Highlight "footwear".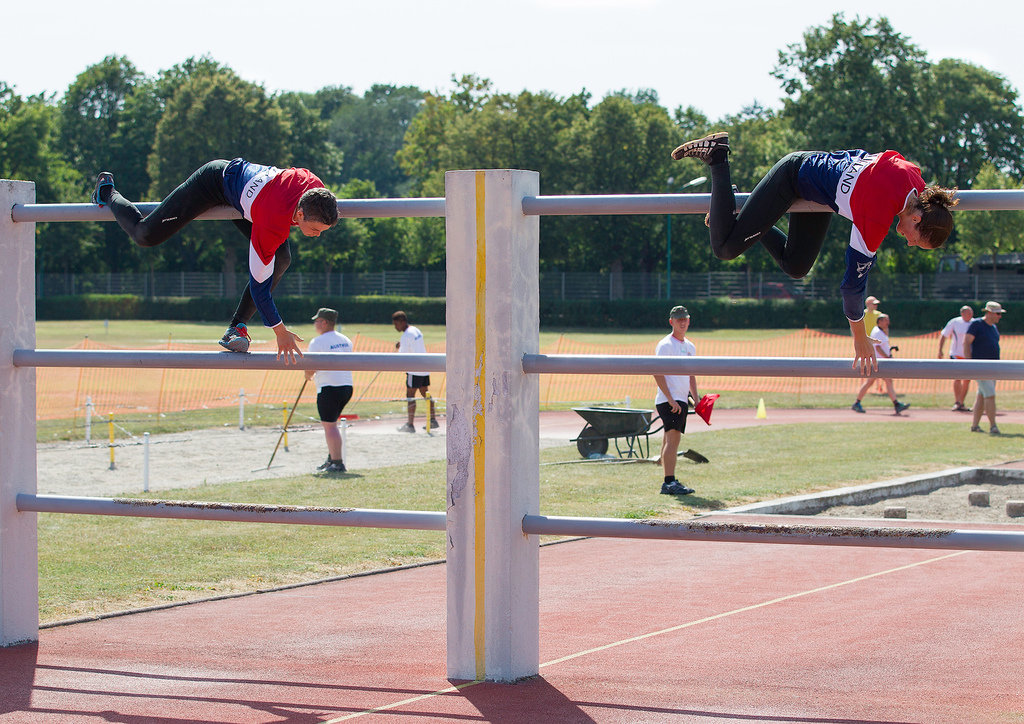
Highlighted region: <bbox>894, 401, 913, 413</bbox>.
